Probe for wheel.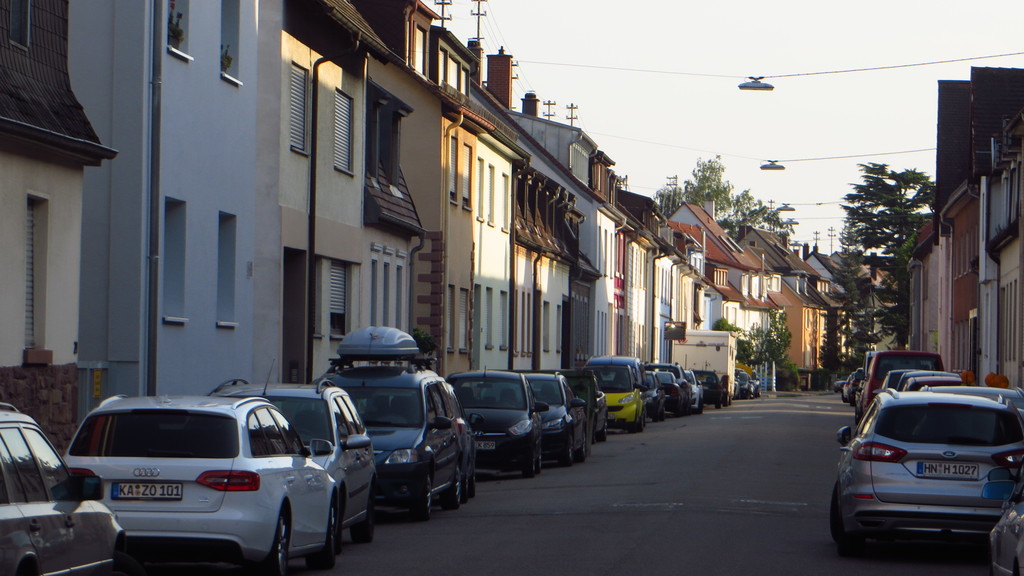
Probe result: (411,472,428,519).
